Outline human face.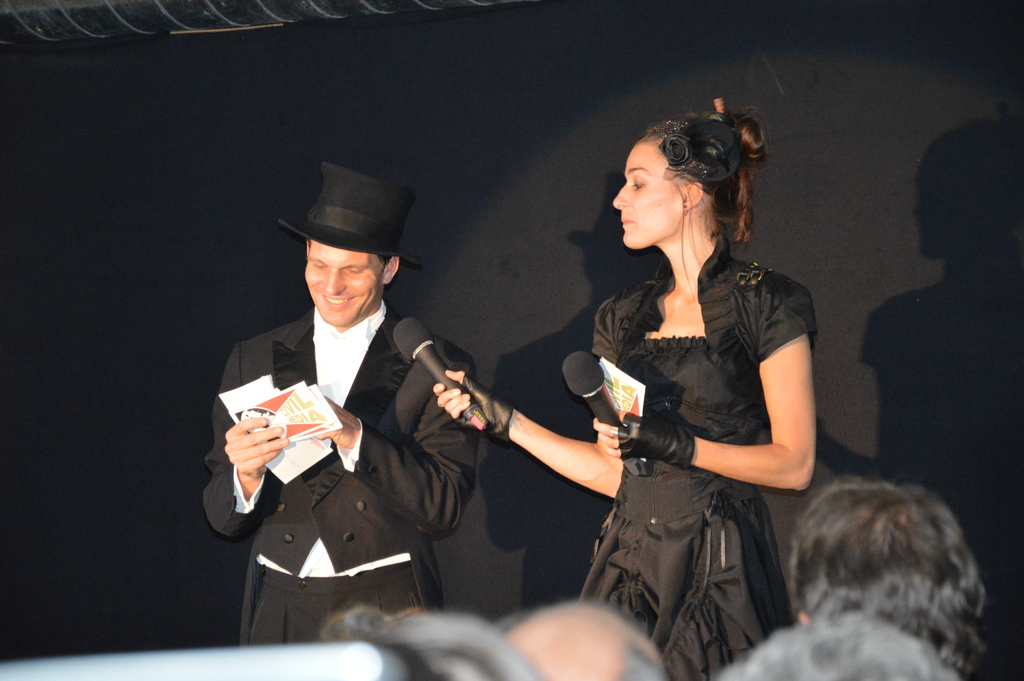
Outline: 301/240/387/330.
